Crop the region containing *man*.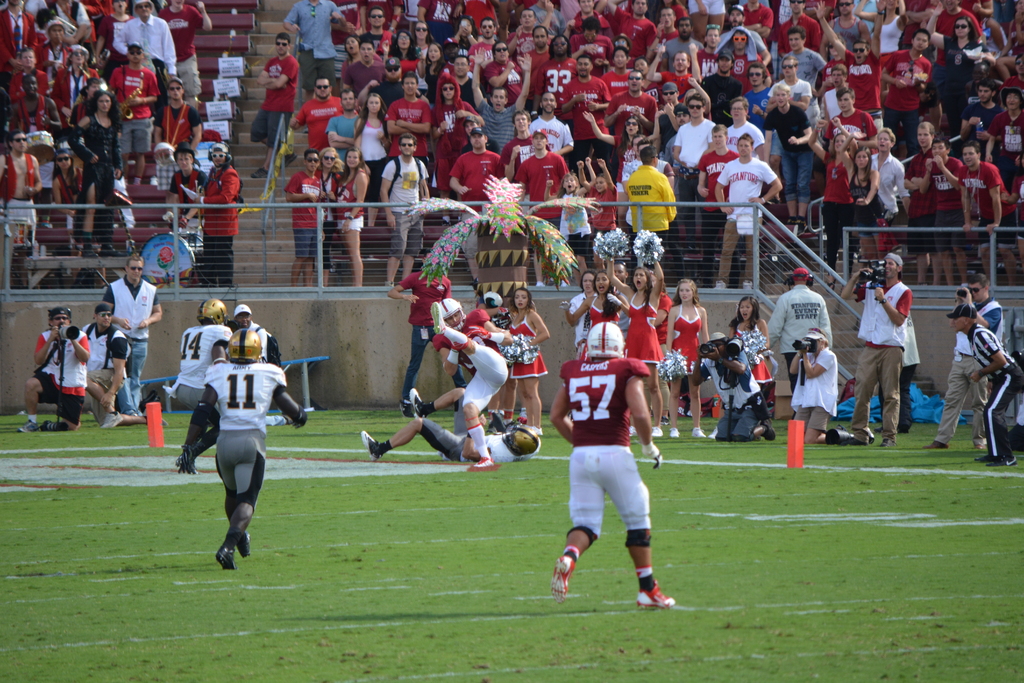
Crop region: crop(356, 408, 541, 461).
